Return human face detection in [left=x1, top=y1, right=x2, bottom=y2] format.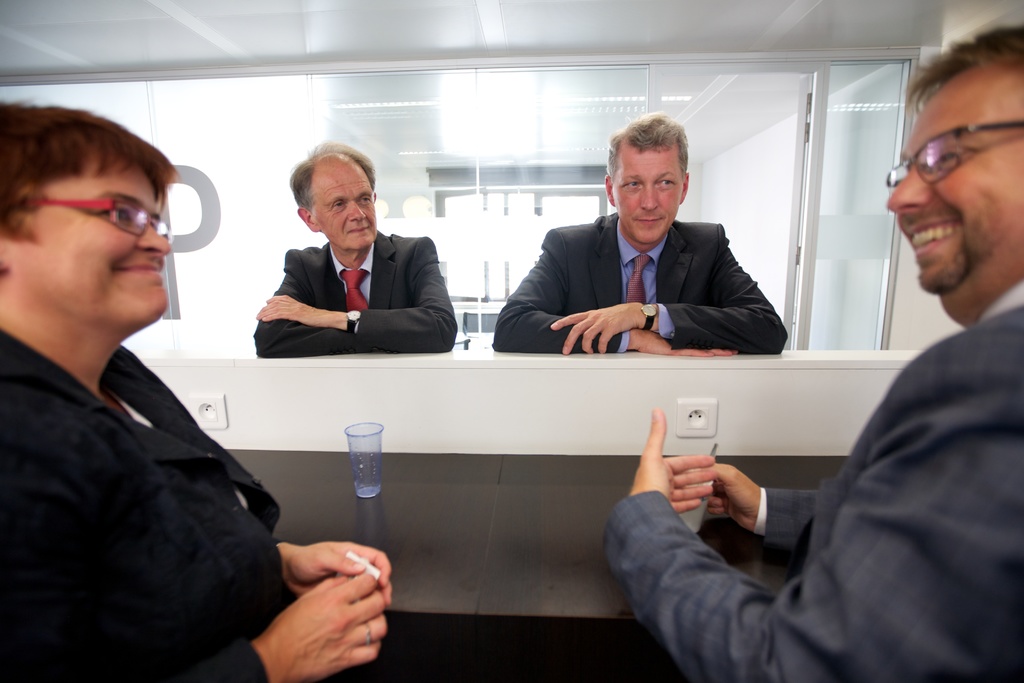
[left=612, top=151, right=683, bottom=243].
